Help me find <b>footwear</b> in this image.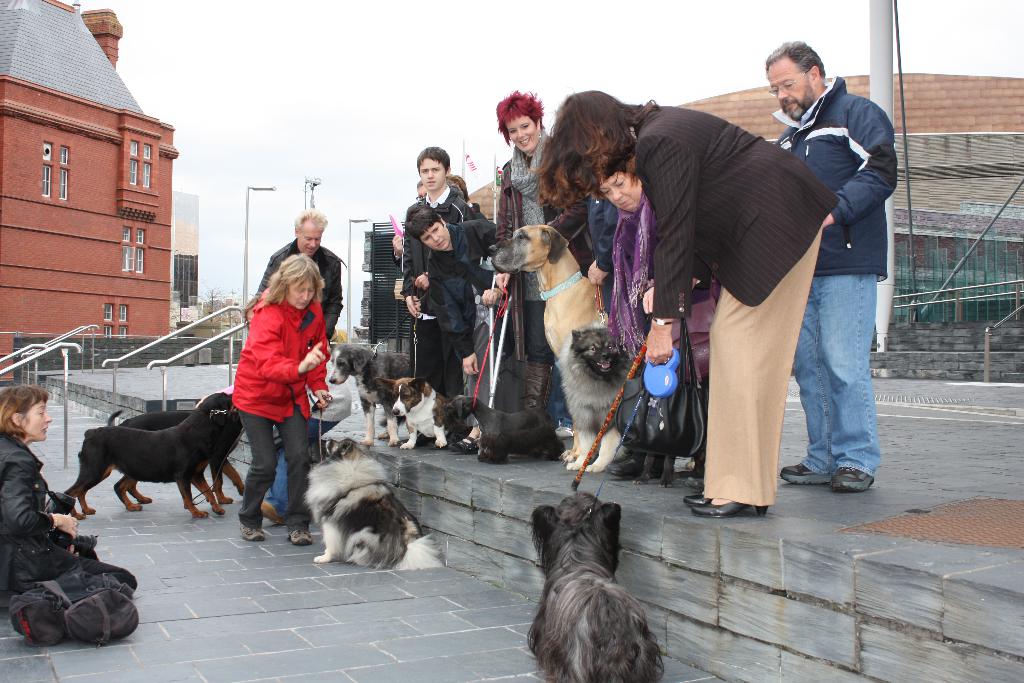
Found it: (left=259, top=499, right=278, bottom=528).
